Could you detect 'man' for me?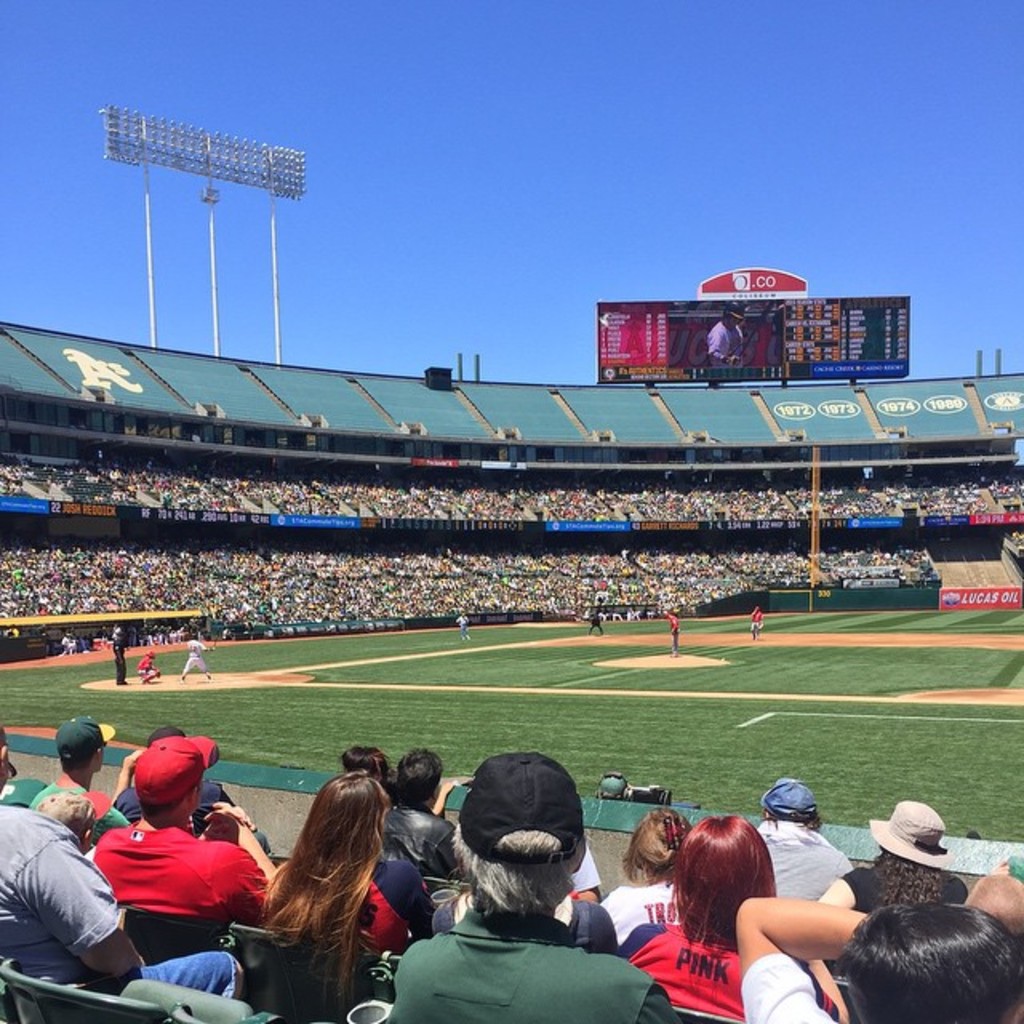
Detection result: locate(731, 880, 1016, 1022).
